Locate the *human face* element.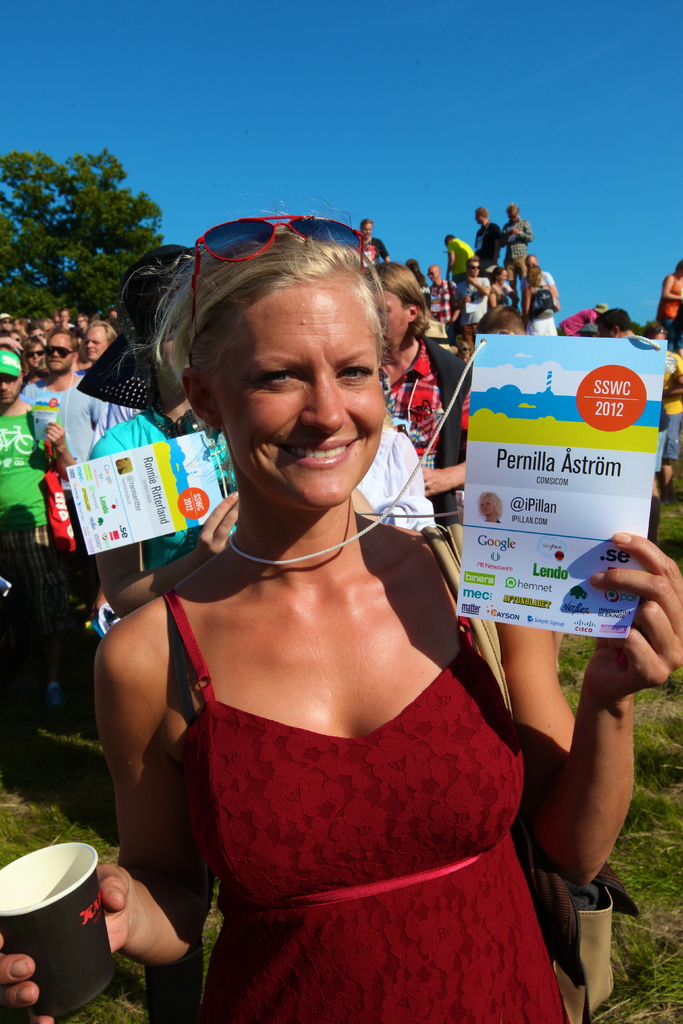
Element bbox: <box>378,288,411,349</box>.
